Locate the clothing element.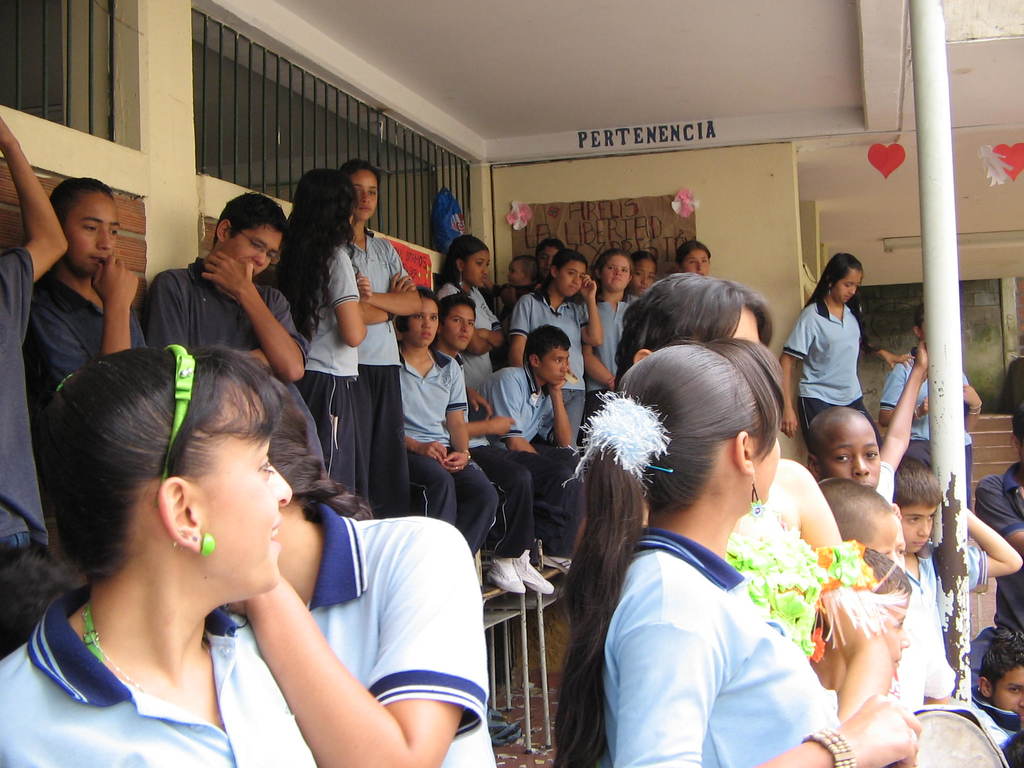
Element bbox: (x1=138, y1=255, x2=326, y2=470).
